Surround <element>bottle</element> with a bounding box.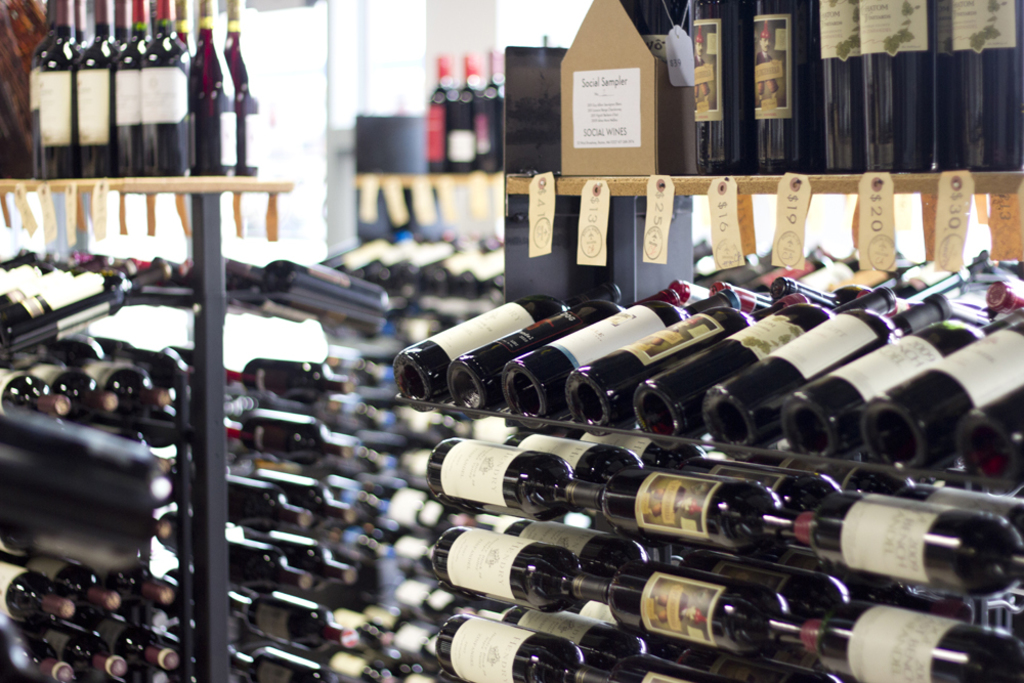
<bbox>354, 238, 429, 286</bbox>.
